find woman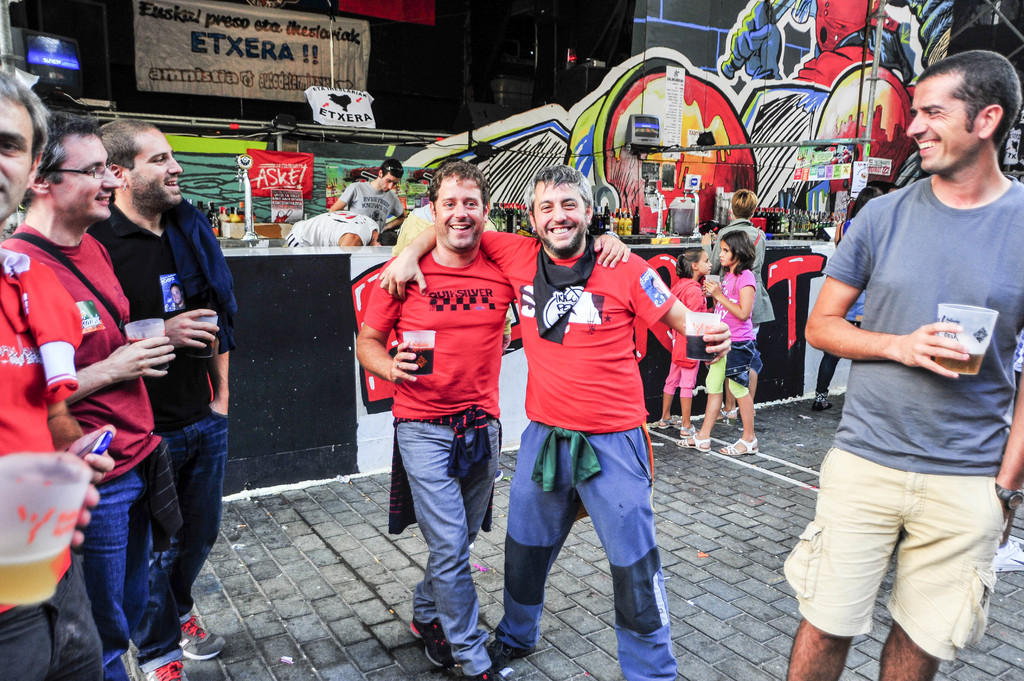
bbox(814, 184, 884, 411)
